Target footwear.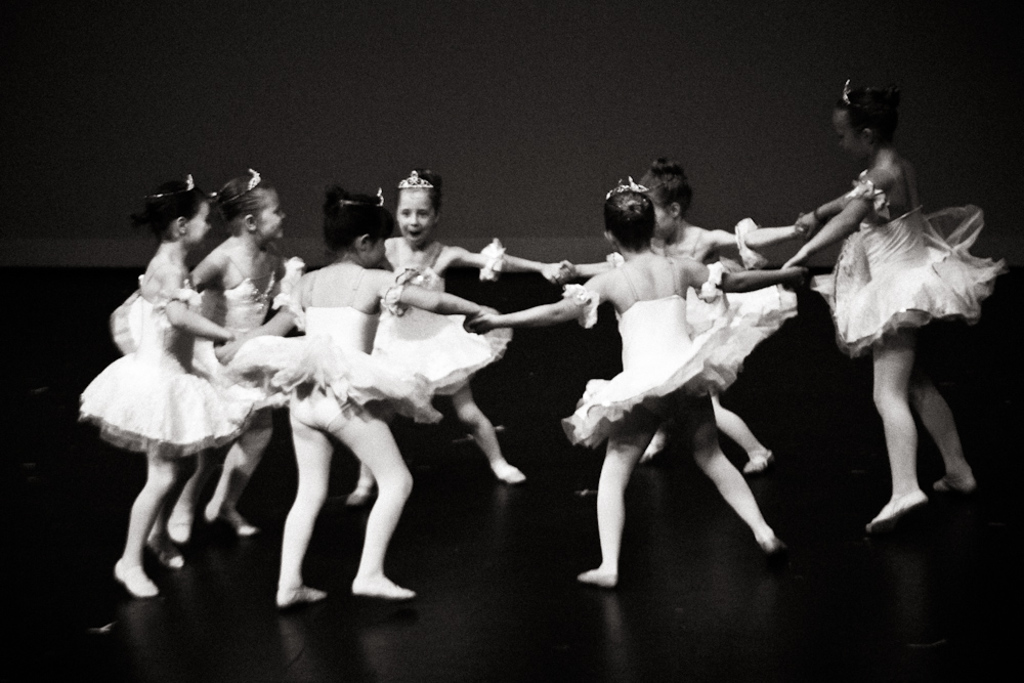
Target region: 166, 486, 194, 547.
